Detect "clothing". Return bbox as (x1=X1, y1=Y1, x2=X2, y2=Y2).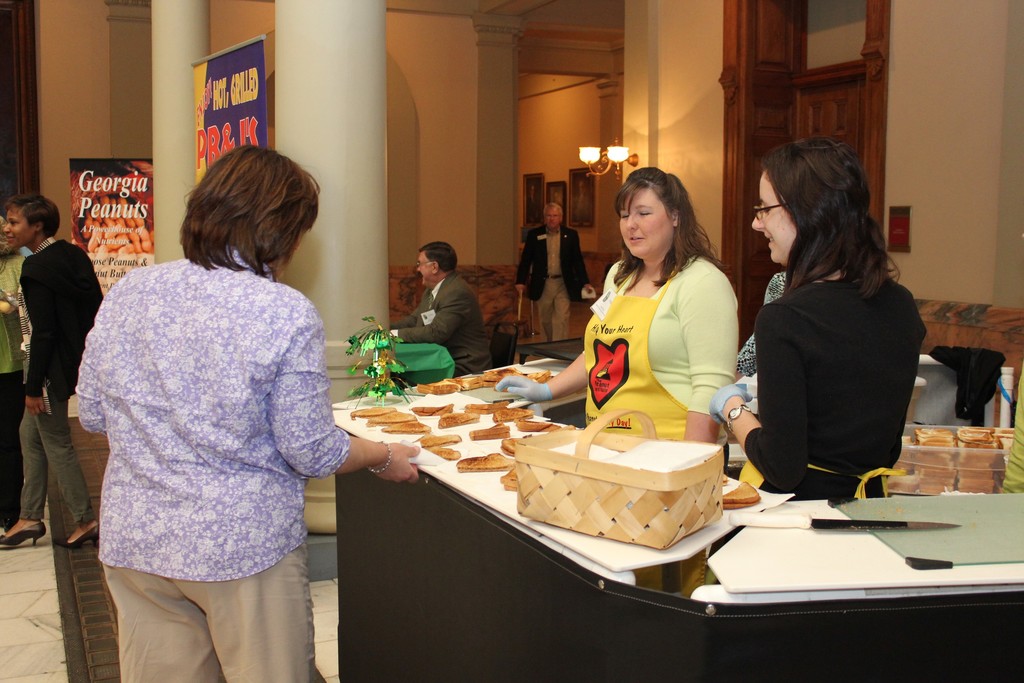
(x1=0, y1=251, x2=22, y2=527).
